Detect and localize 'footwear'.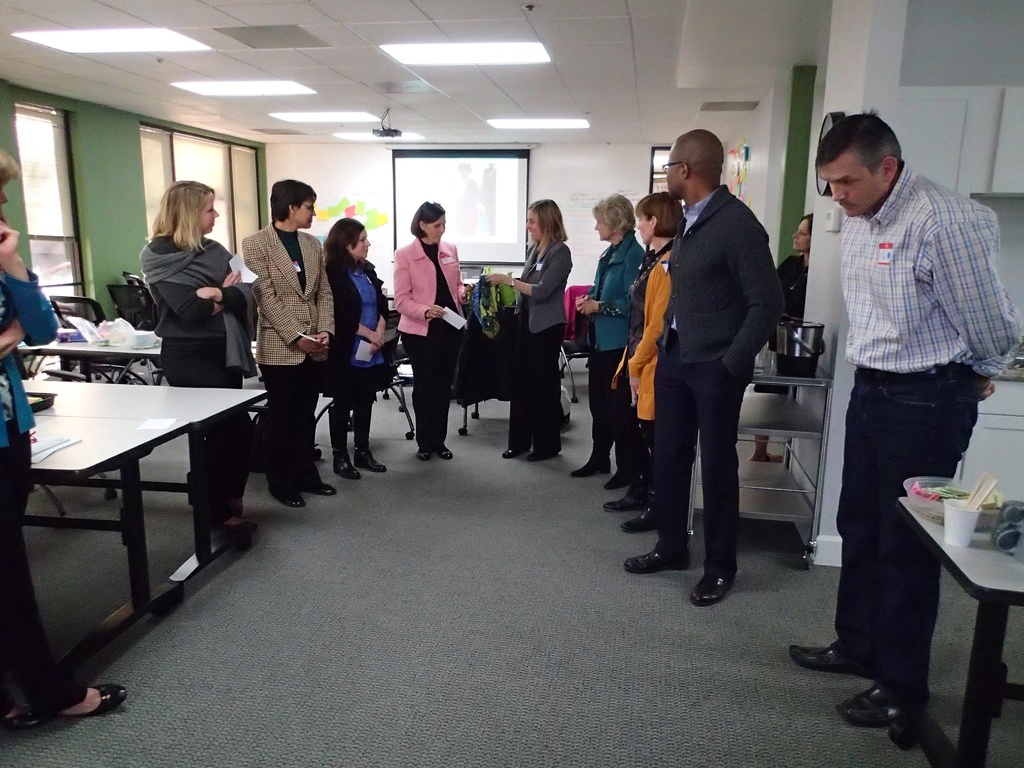
Localized at Rect(10, 709, 51, 732).
